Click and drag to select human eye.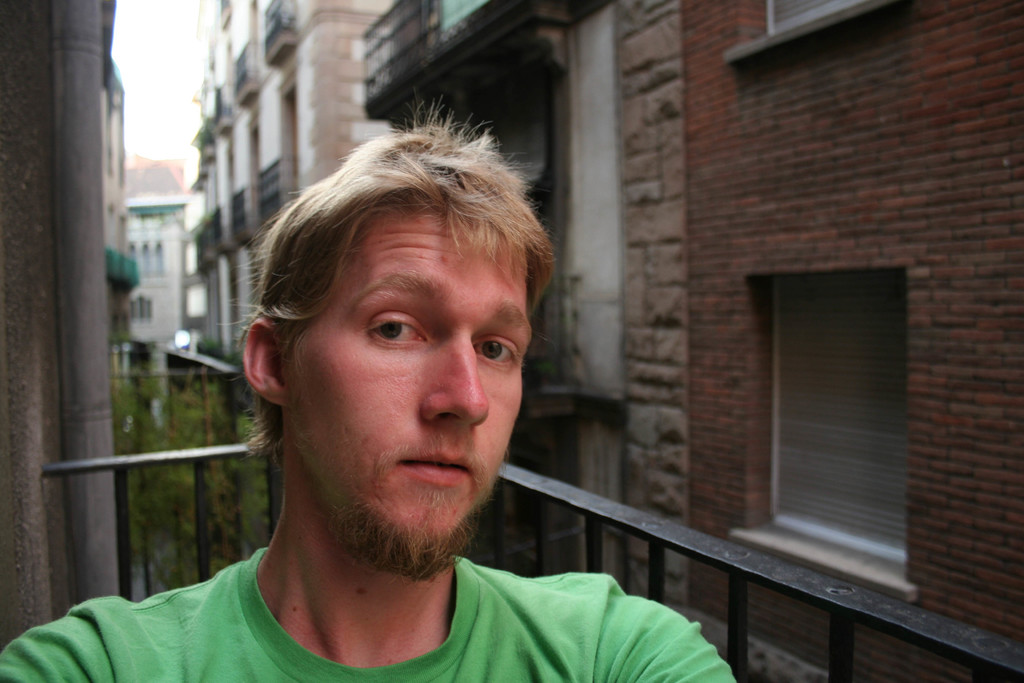
Selection: box(468, 332, 518, 371).
